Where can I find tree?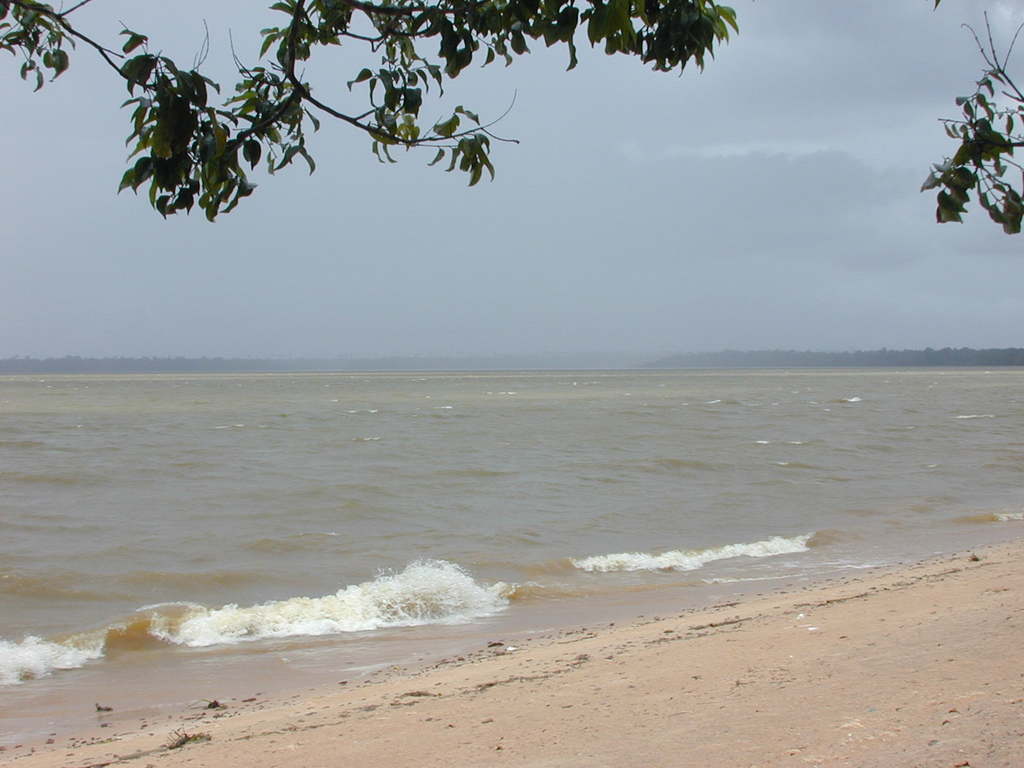
You can find it at [left=0, top=0, right=1022, bottom=241].
